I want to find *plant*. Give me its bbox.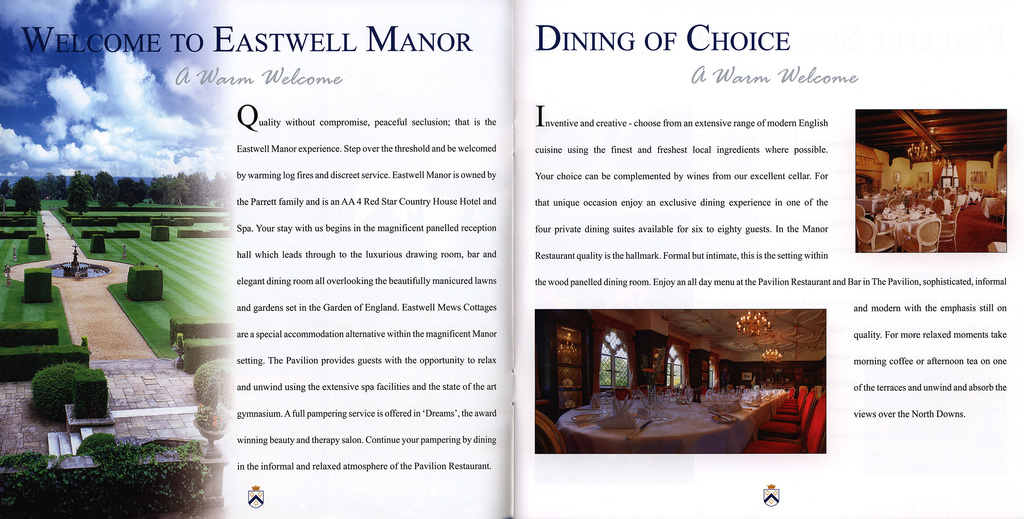
bbox=[60, 193, 225, 482].
